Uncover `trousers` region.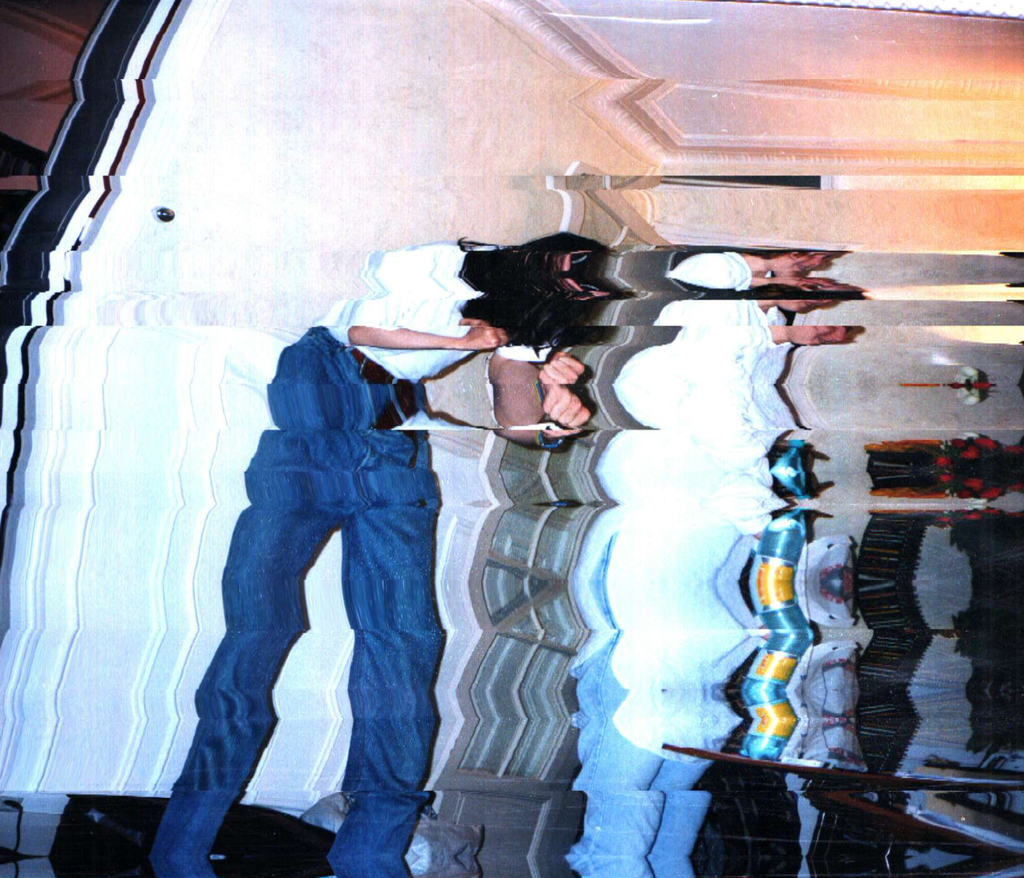
Uncovered: BBox(576, 550, 714, 877).
